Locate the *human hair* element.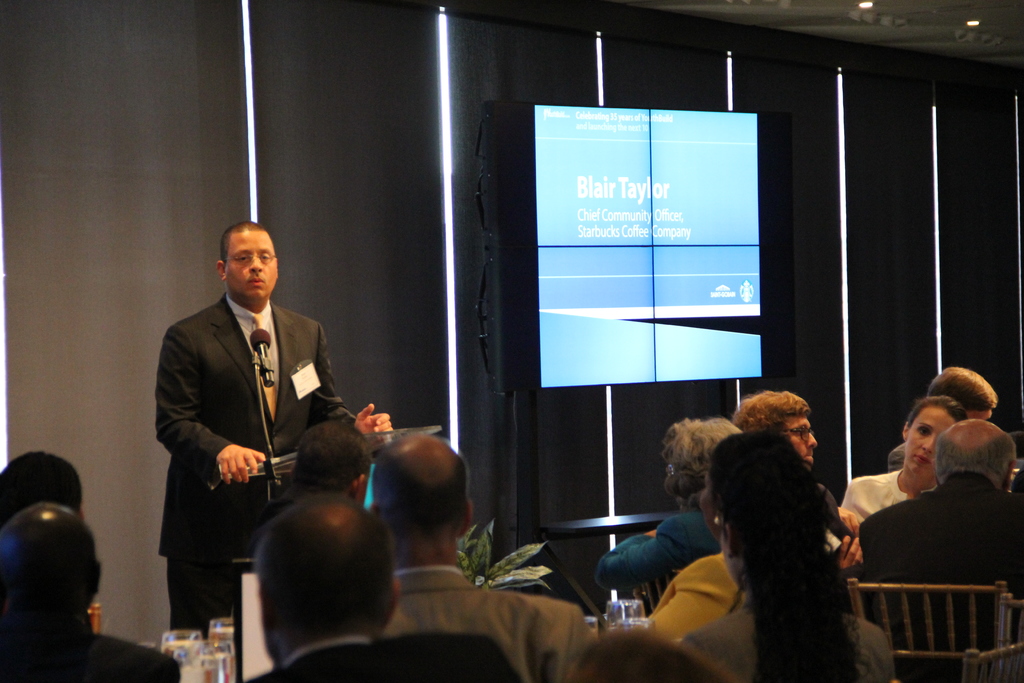
Element bbox: 373, 443, 470, 537.
